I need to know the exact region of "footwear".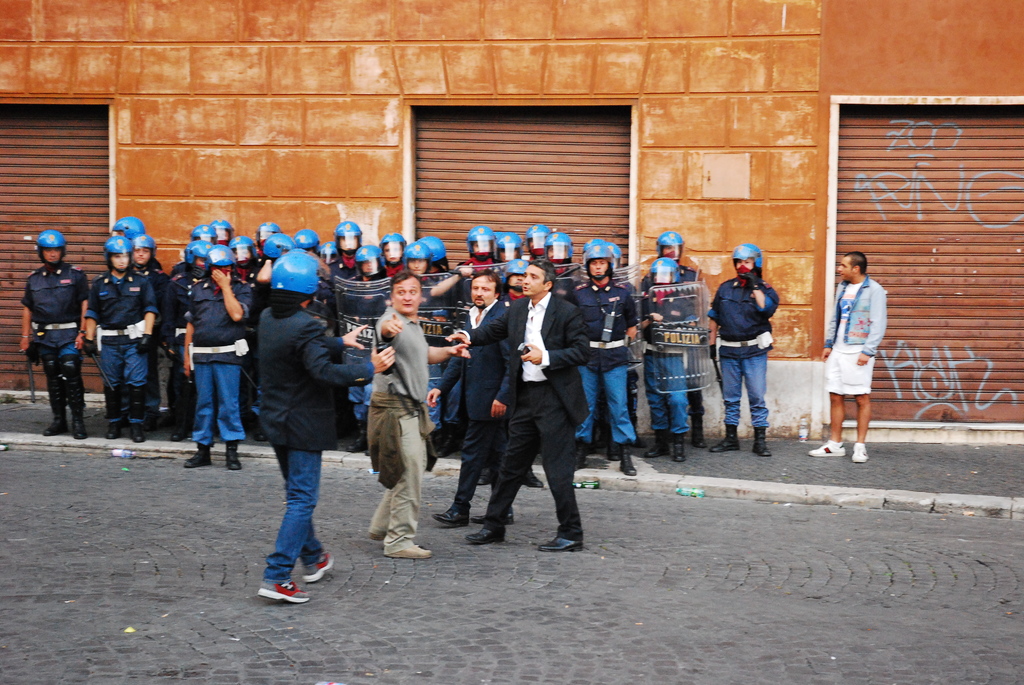
Region: box(476, 466, 492, 487).
